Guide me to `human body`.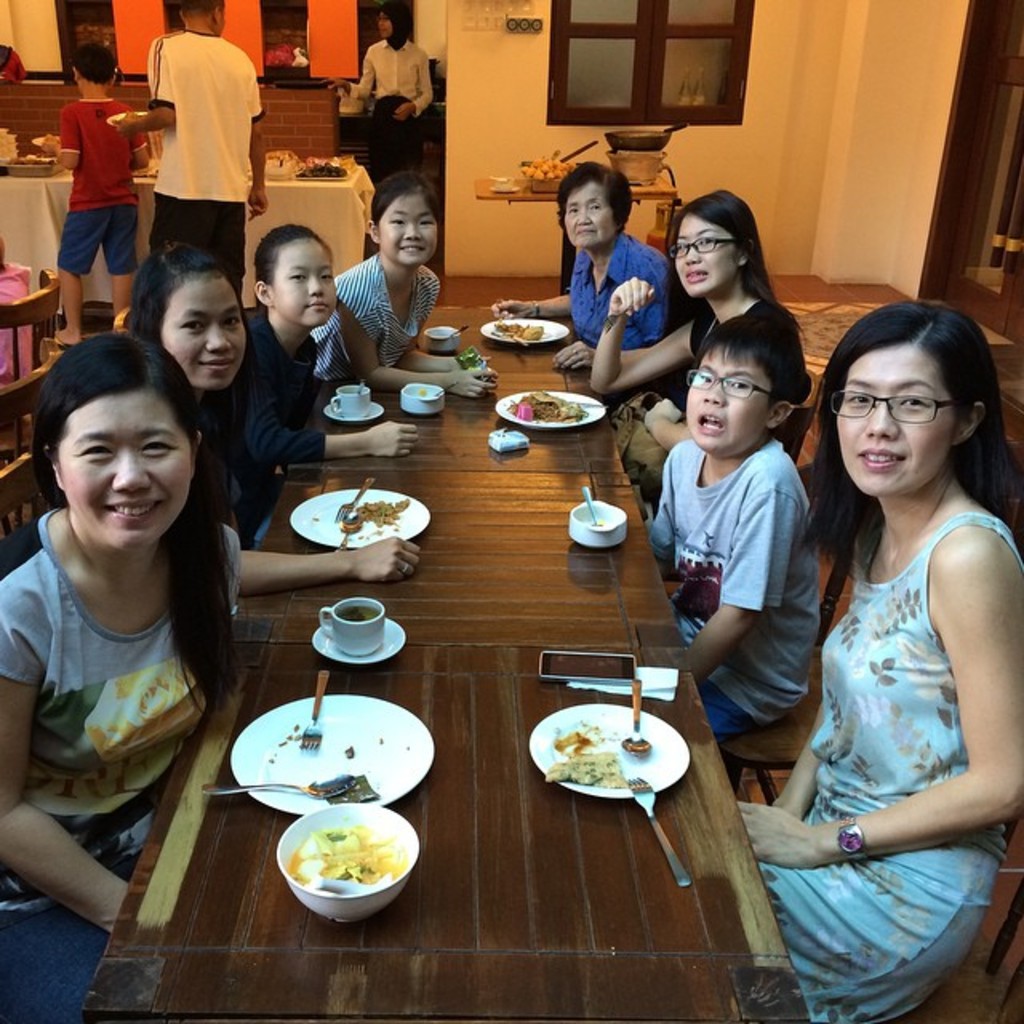
Guidance: 306:162:488:392.
